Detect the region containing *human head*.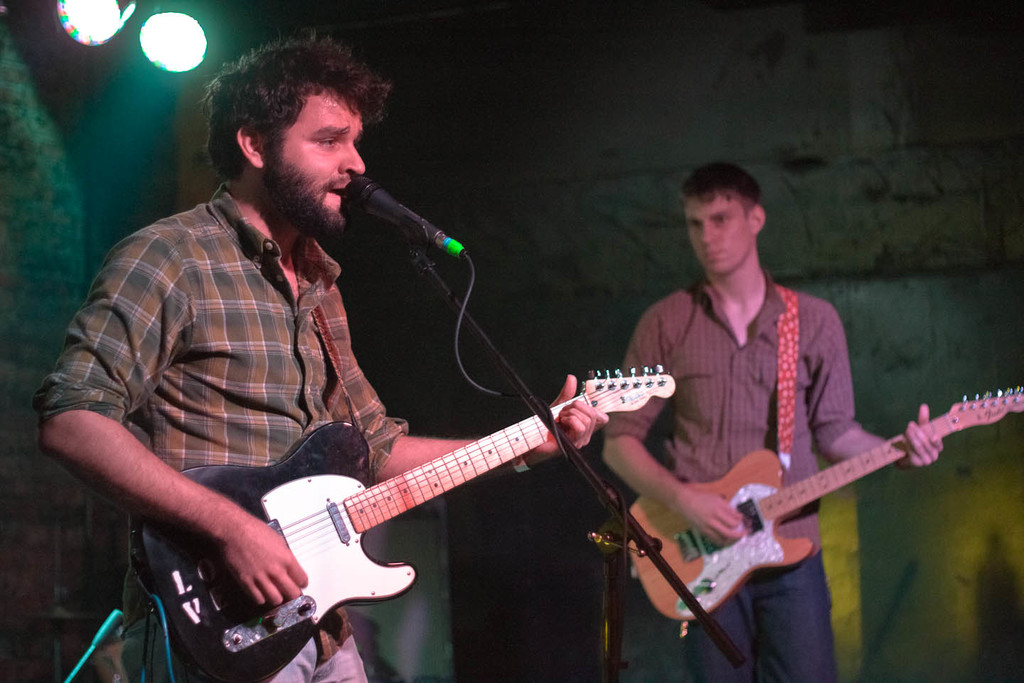
box(196, 33, 400, 214).
